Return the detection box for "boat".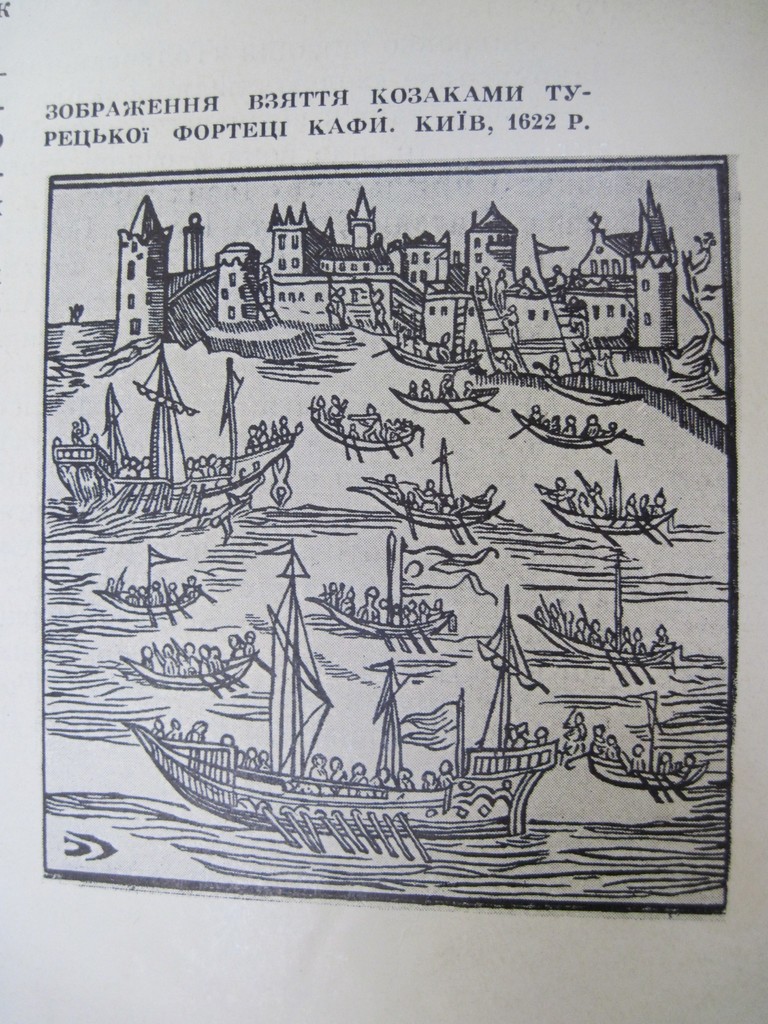
detection(128, 548, 569, 856).
